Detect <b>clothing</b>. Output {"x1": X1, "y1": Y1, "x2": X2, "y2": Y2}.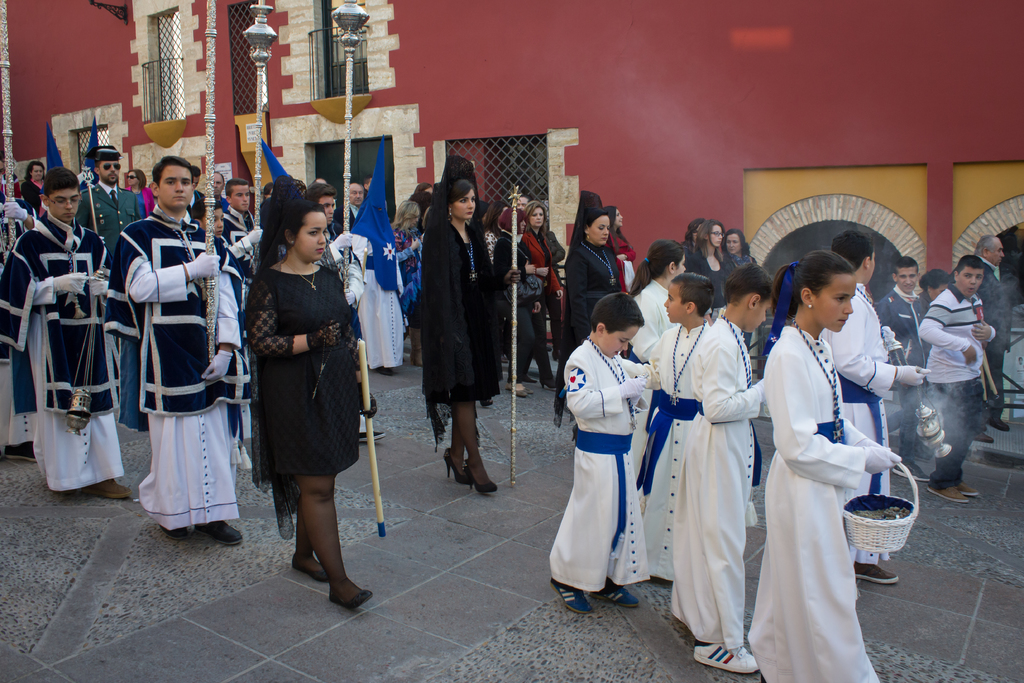
{"x1": 671, "y1": 317, "x2": 771, "y2": 654}.
